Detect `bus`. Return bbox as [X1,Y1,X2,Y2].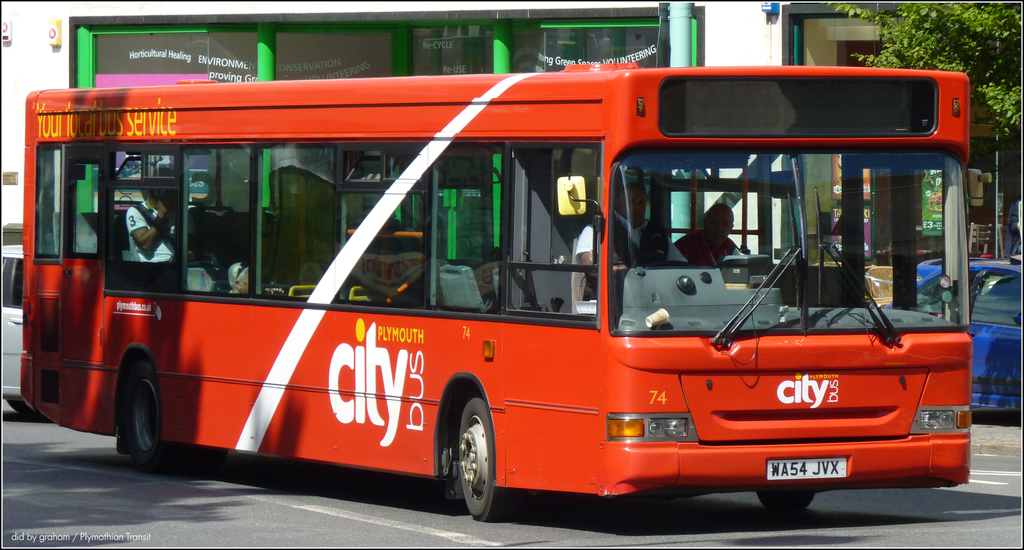
[19,56,977,527].
